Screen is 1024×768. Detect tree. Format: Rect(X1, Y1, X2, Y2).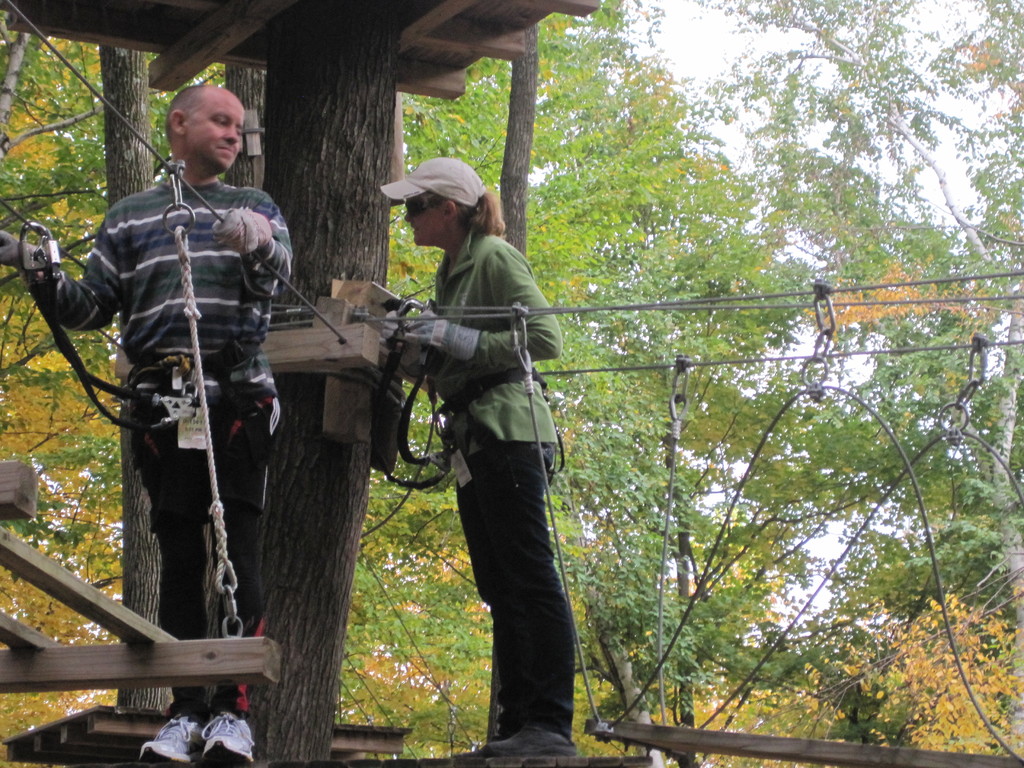
Rect(675, 0, 1023, 664).
